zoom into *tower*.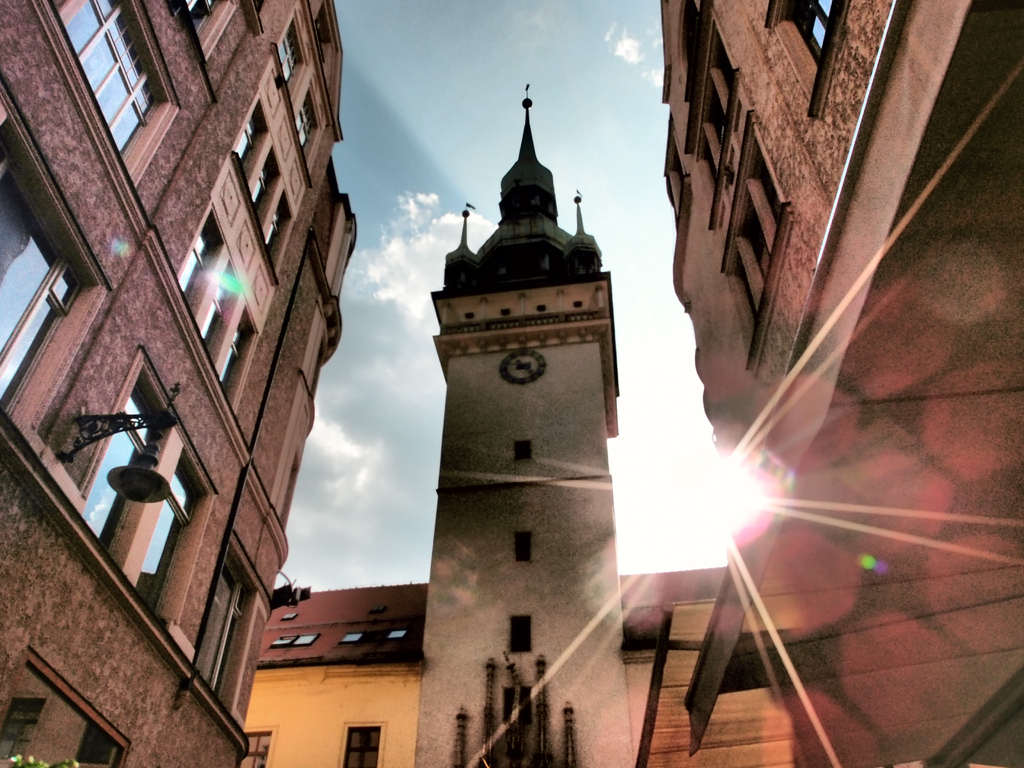
Zoom target: crop(0, 0, 371, 767).
